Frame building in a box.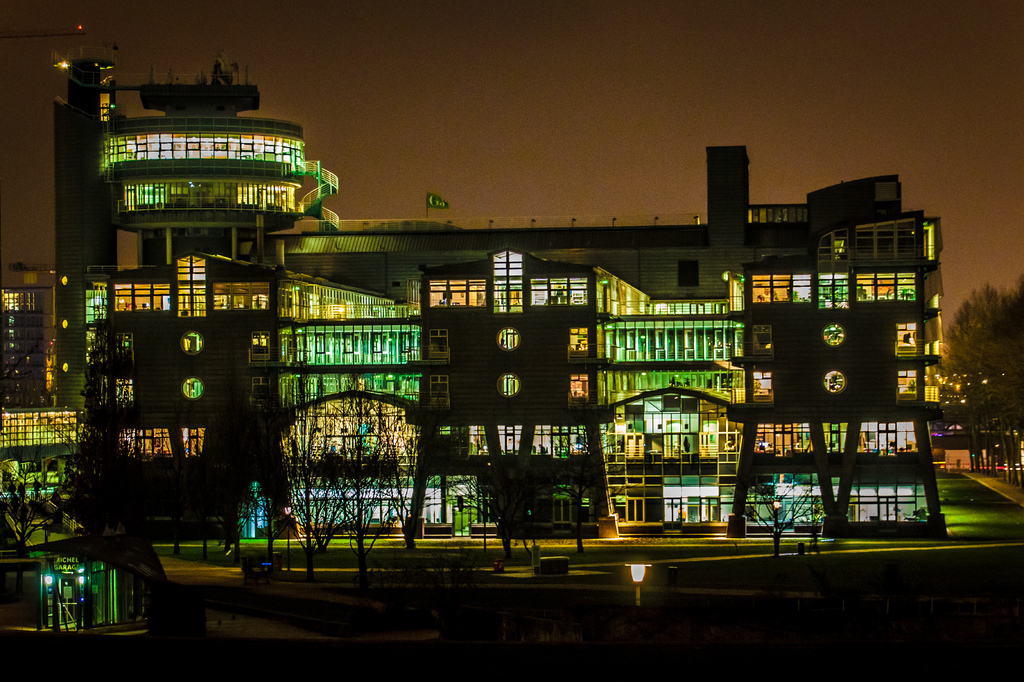
[0,29,956,568].
